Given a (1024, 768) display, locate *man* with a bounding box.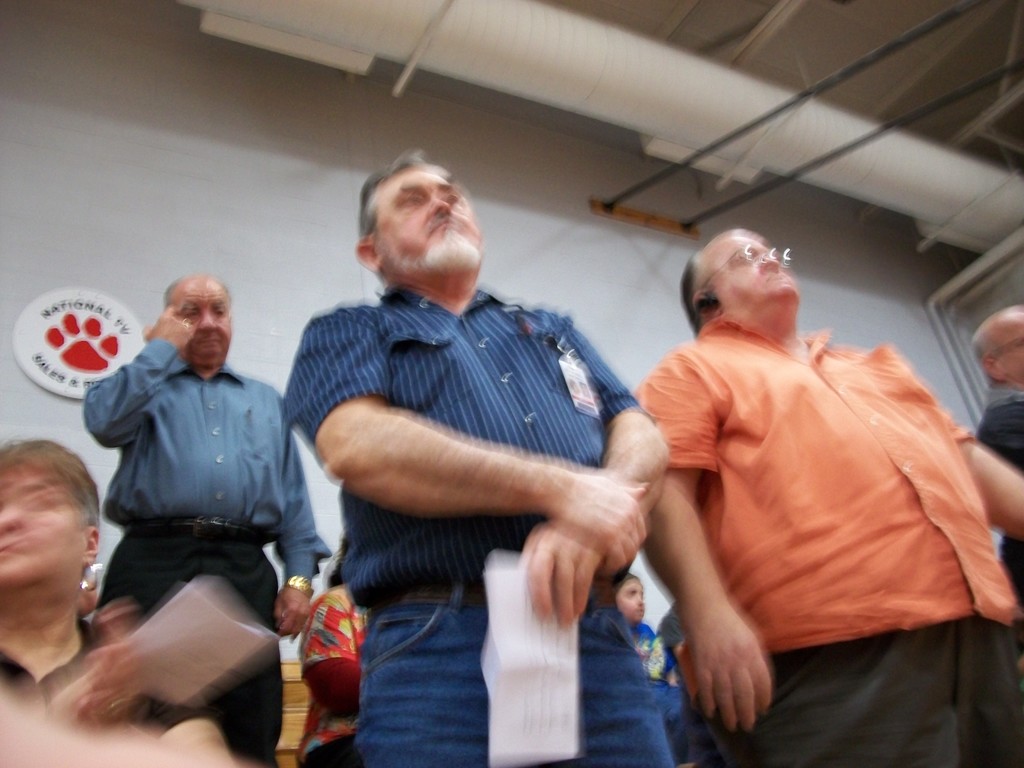
Located: Rect(634, 225, 1023, 767).
